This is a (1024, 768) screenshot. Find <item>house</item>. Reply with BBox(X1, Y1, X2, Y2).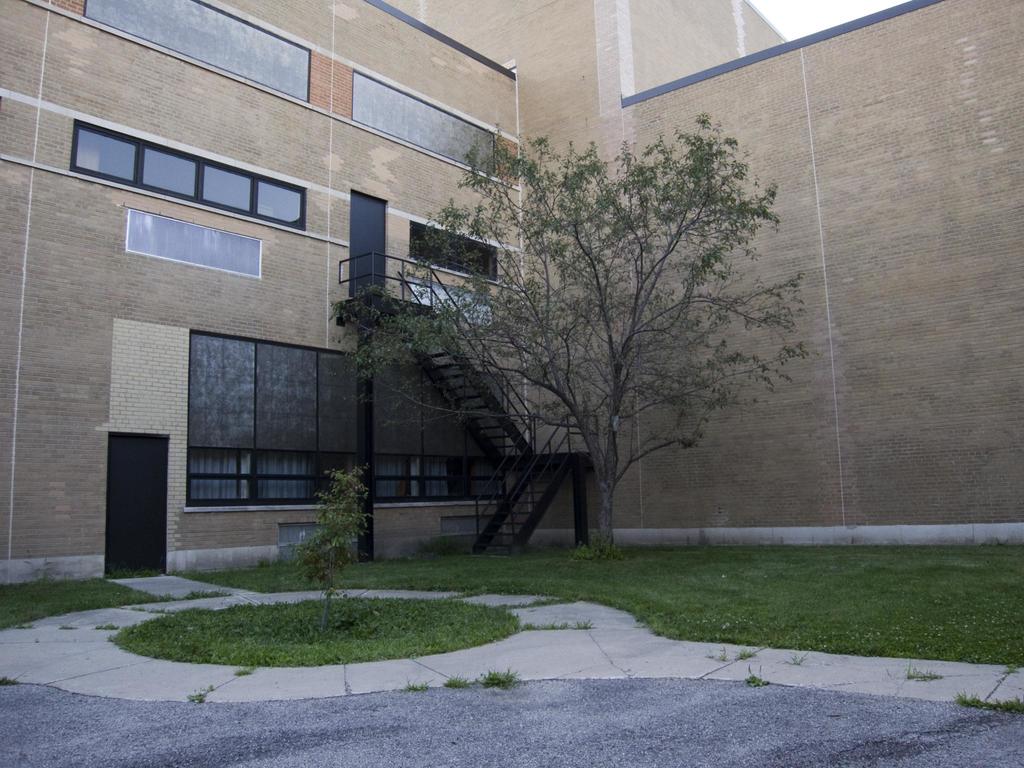
BBox(0, 0, 1023, 589).
